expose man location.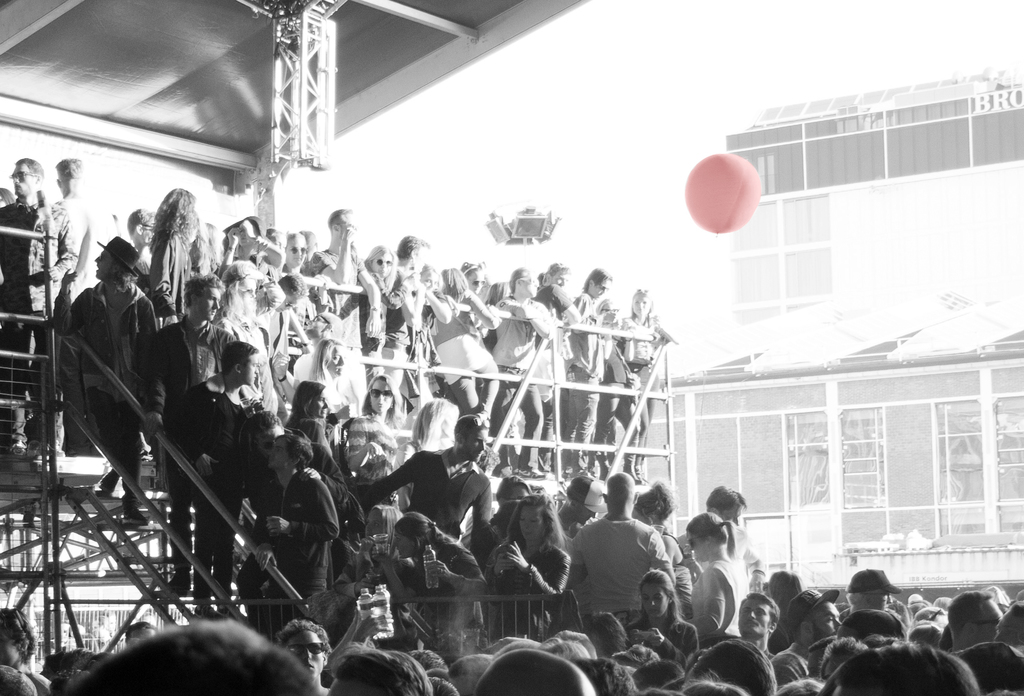
Exposed at (x1=570, y1=469, x2=676, y2=620).
